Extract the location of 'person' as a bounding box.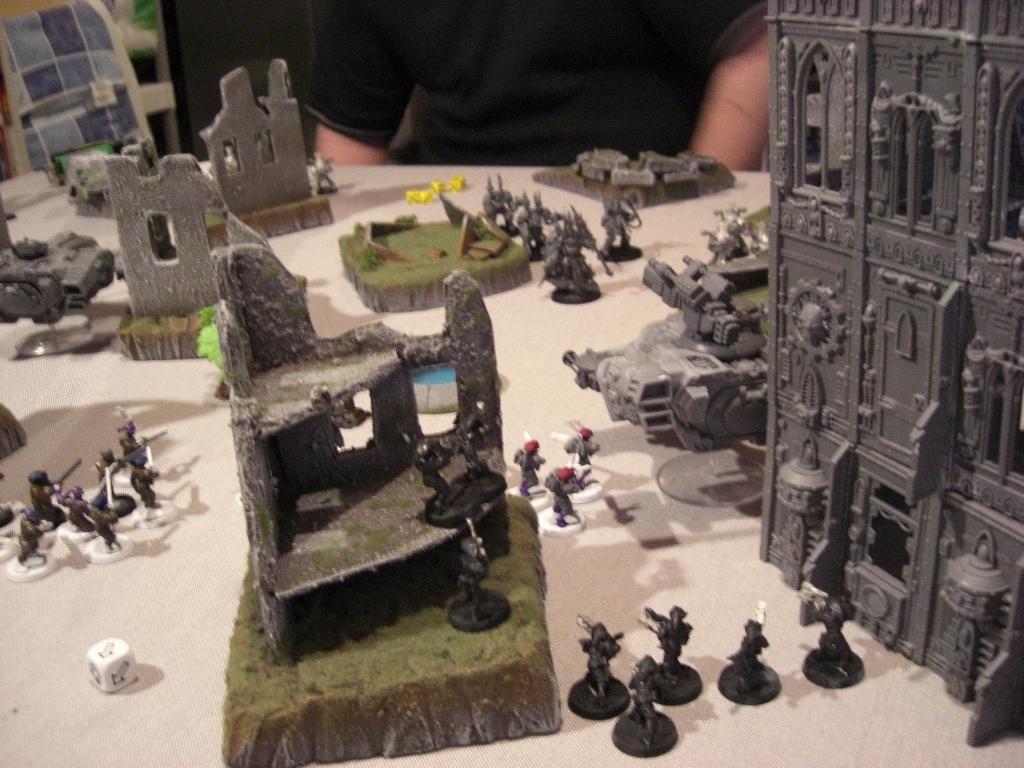
{"left": 514, "top": 441, "right": 545, "bottom": 500}.
